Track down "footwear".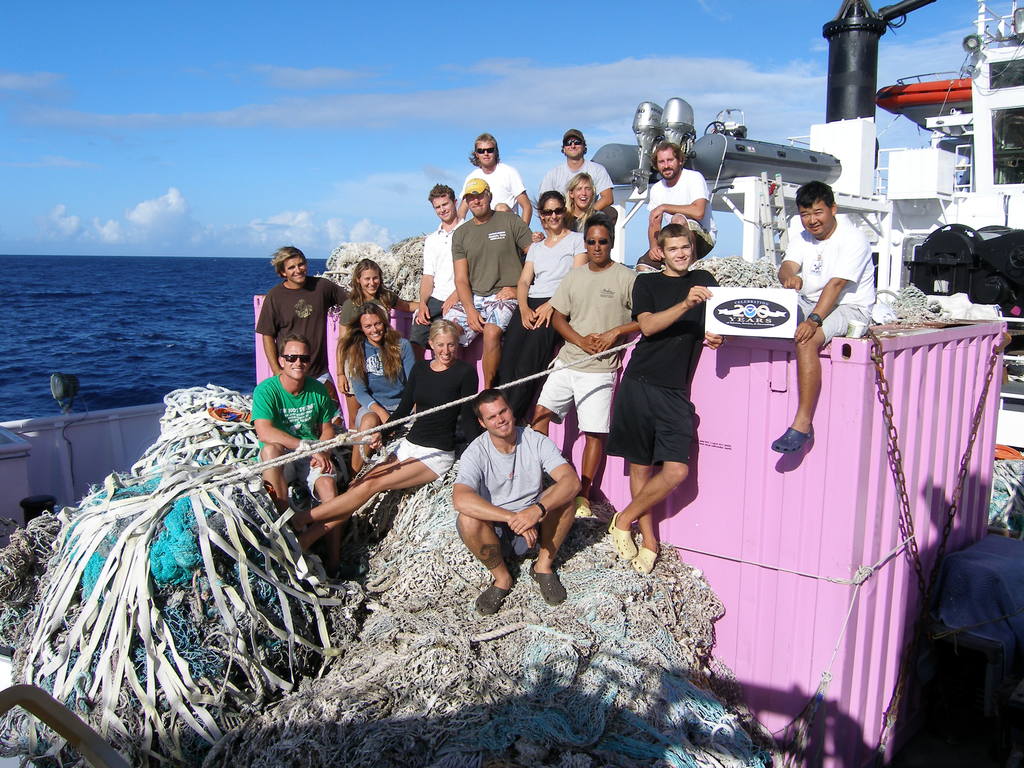
Tracked to rect(529, 558, 567, 607).
